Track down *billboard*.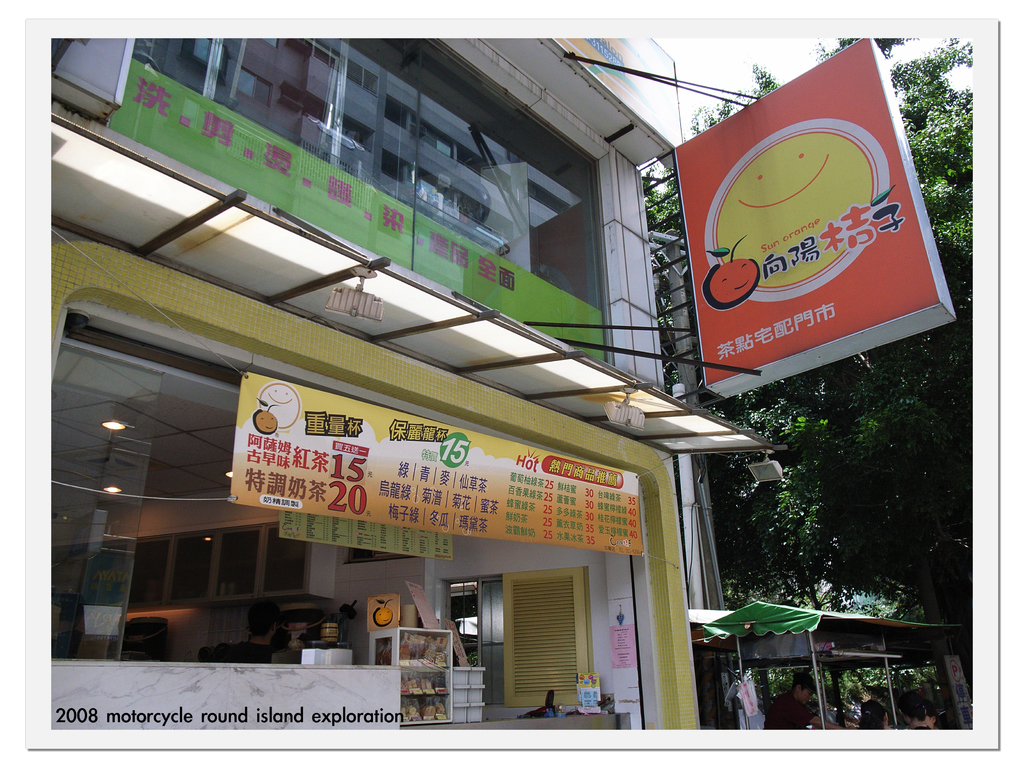
Tracked to 235/372/644/570.
